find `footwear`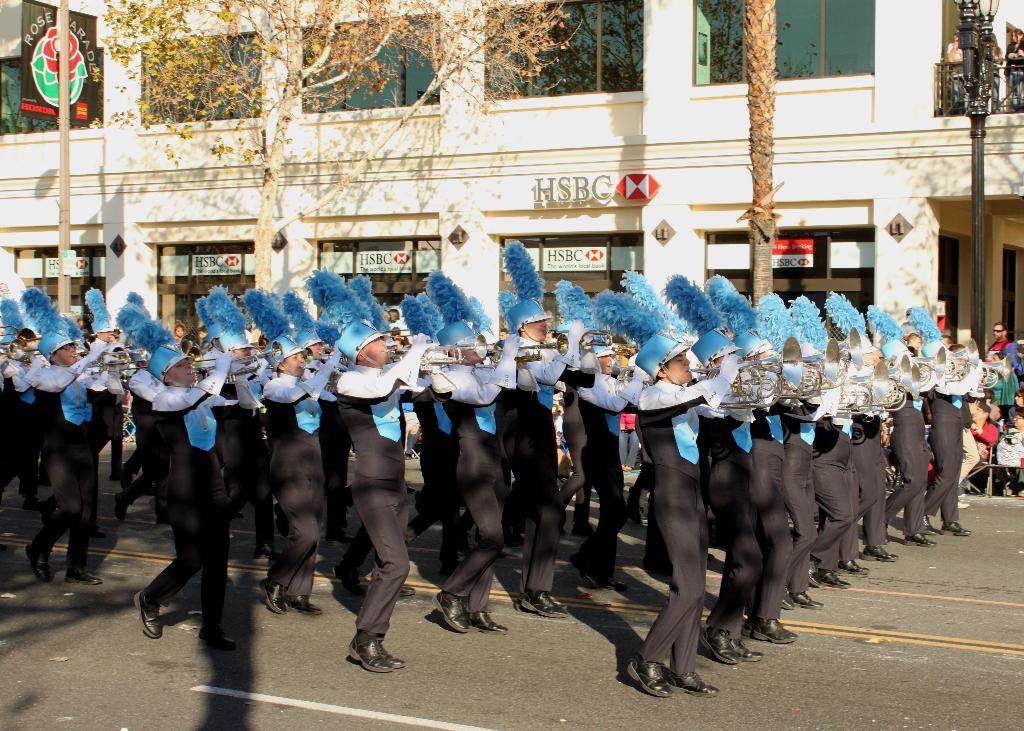
left=570, top=559, right=595, bottom=588
